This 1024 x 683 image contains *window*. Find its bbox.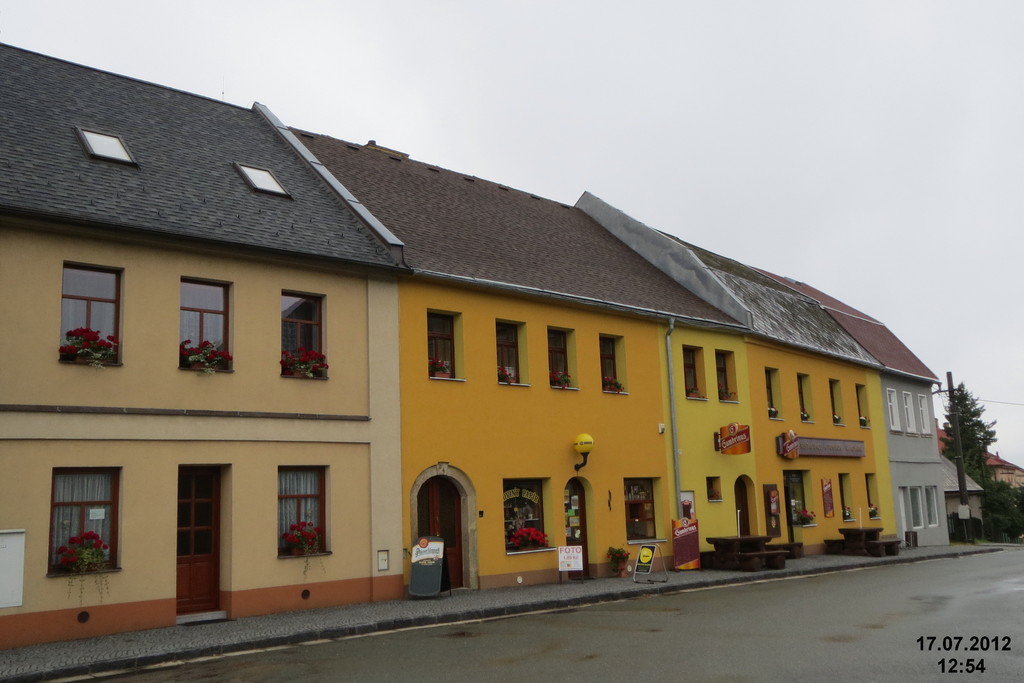
left=765, top=367, right=786, bottom=421.
